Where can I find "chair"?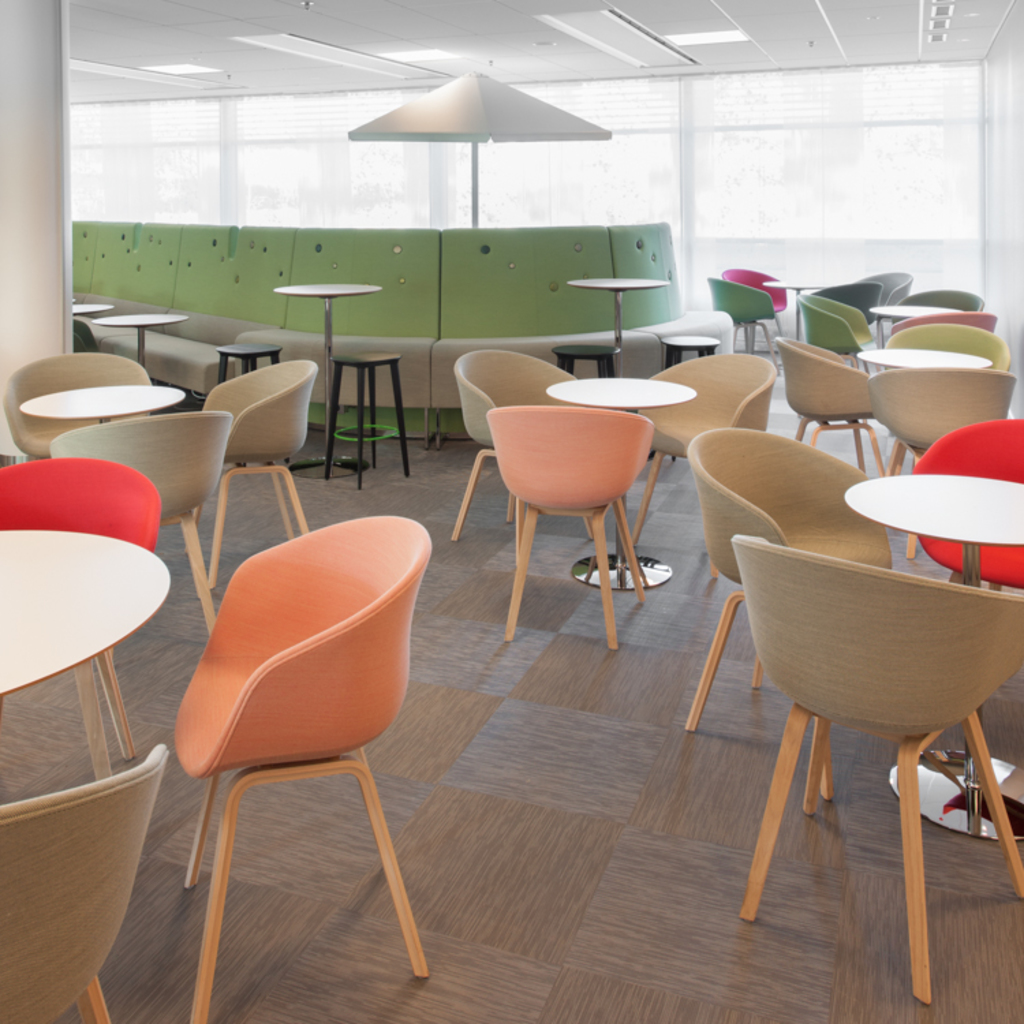
You can find it at select_region(882, 284, 984, 336).
